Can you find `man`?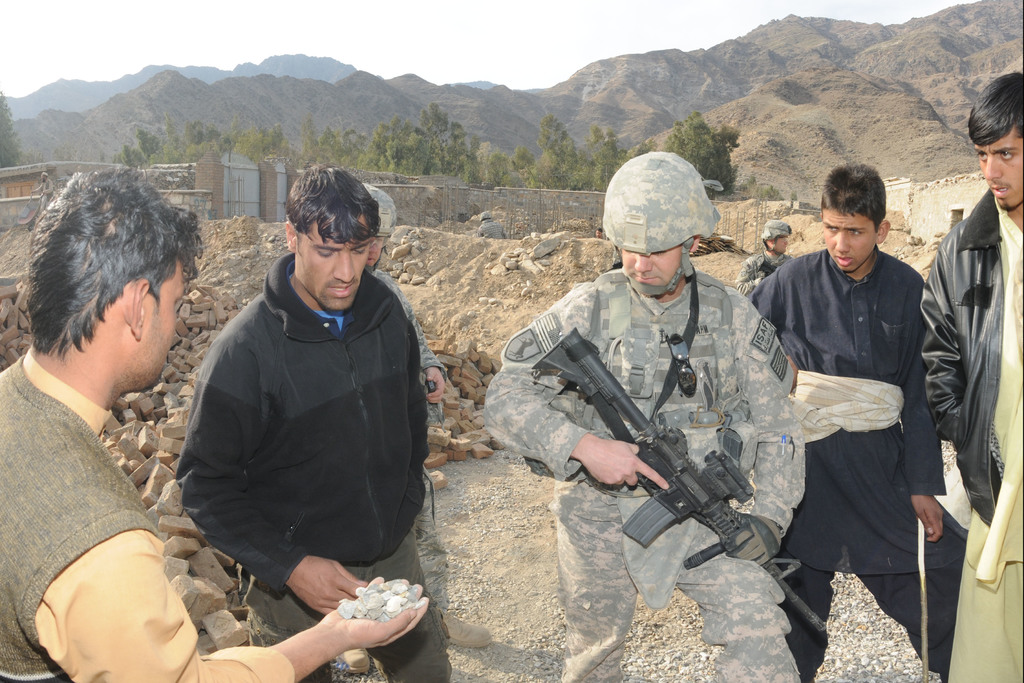
Yes, bounding box: 746 168 977 682.
